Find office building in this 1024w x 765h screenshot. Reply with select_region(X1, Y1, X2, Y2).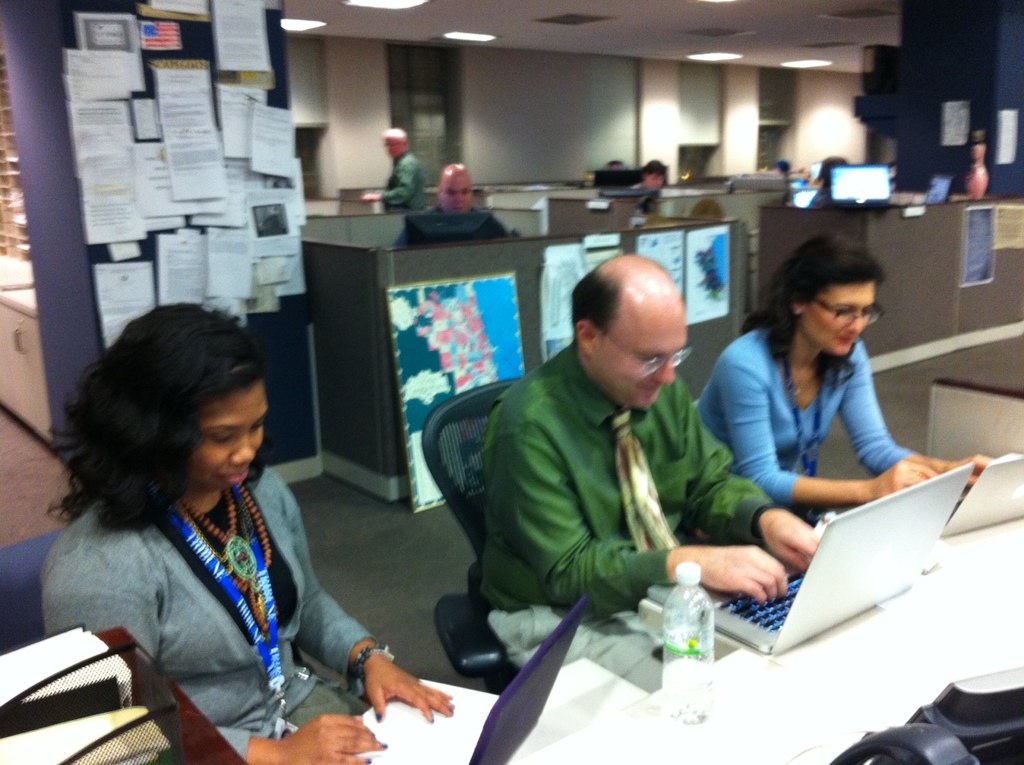
select_region(2, 0, 1023, 764).
